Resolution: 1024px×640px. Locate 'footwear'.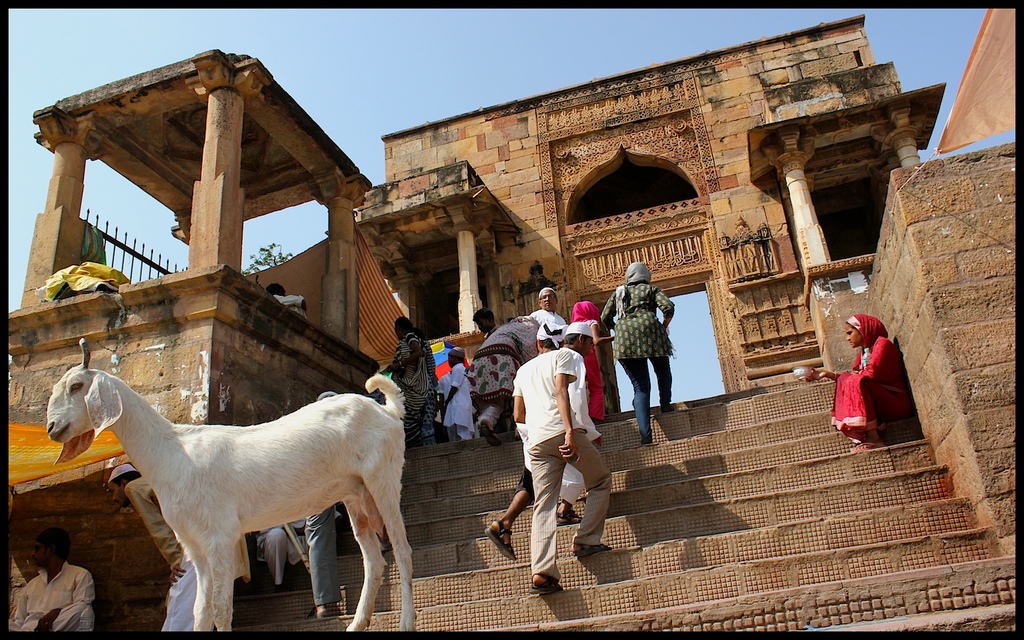
detection(483, 422, 502, 447).
